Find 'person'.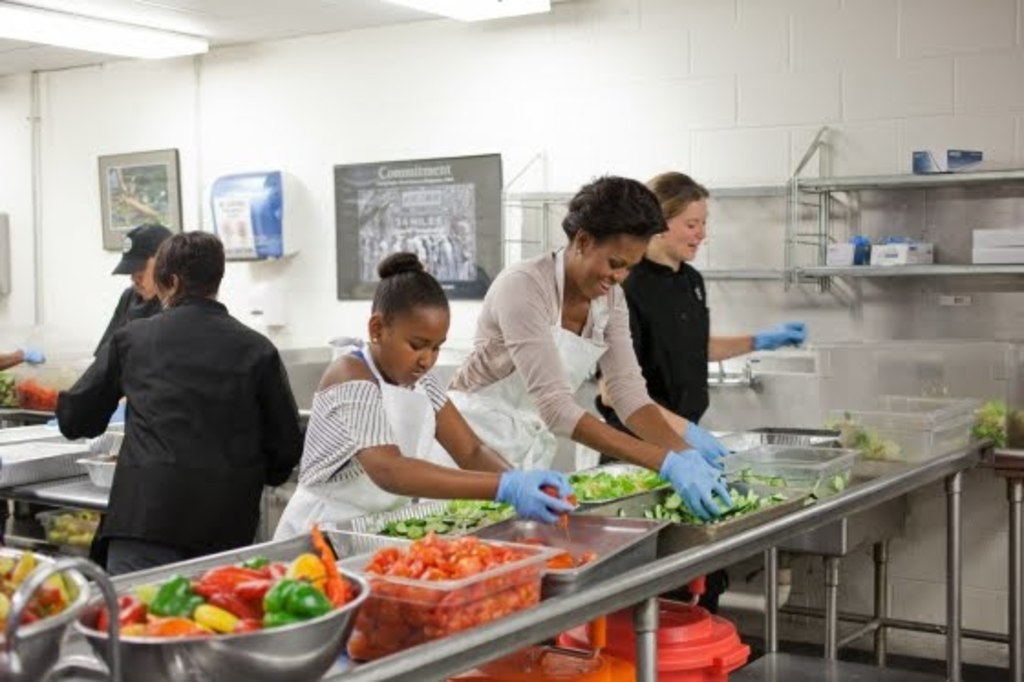
bbox=[88, 223, 170, 358].
